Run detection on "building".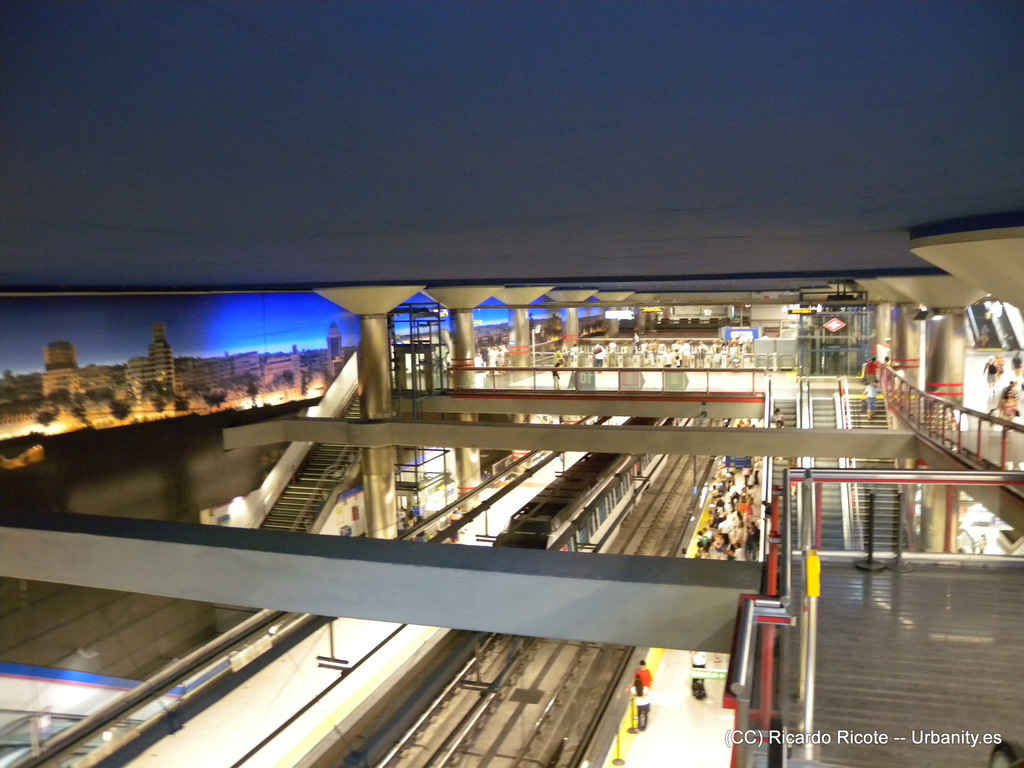
Result: [39,341,86,403].
